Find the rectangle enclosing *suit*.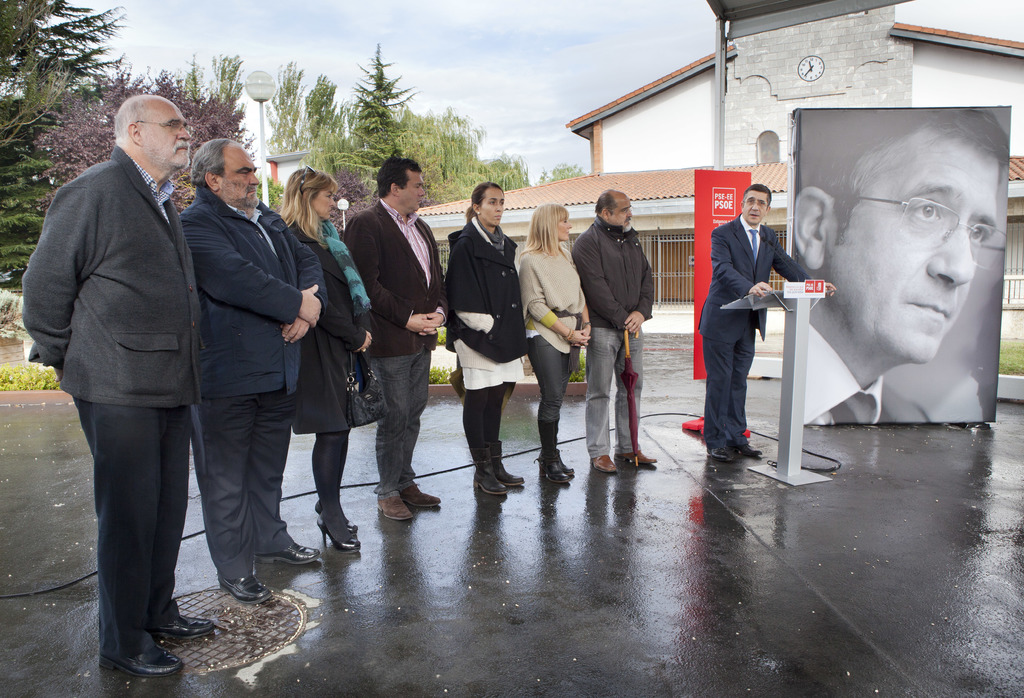
BBox(707, 190, 796, 447).
